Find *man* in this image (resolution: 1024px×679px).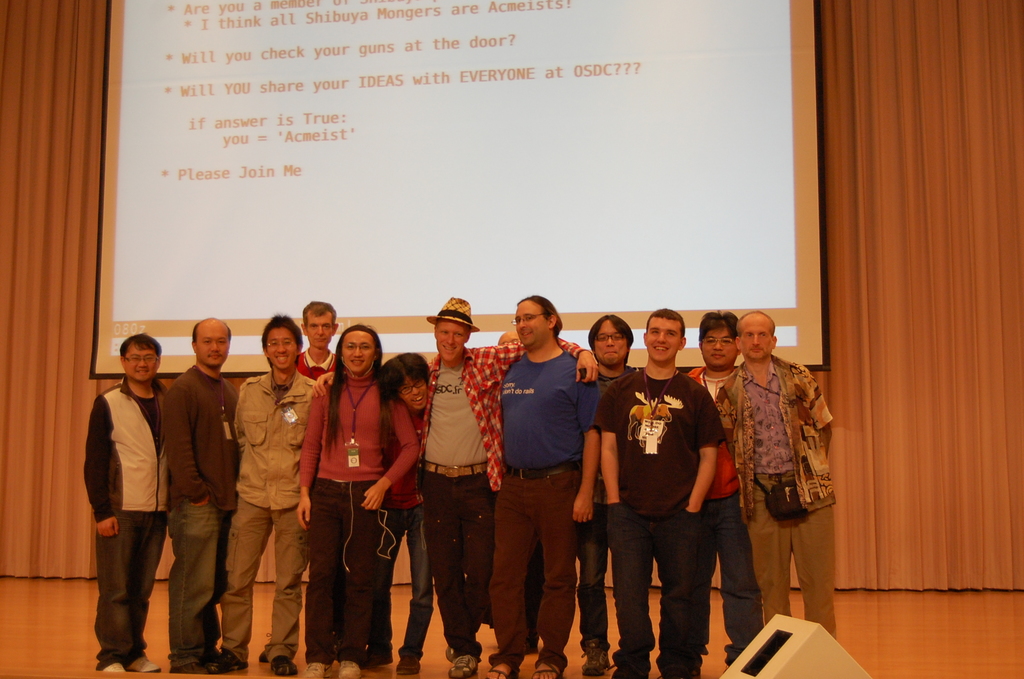
select_region(79, 322, 184, 667).
